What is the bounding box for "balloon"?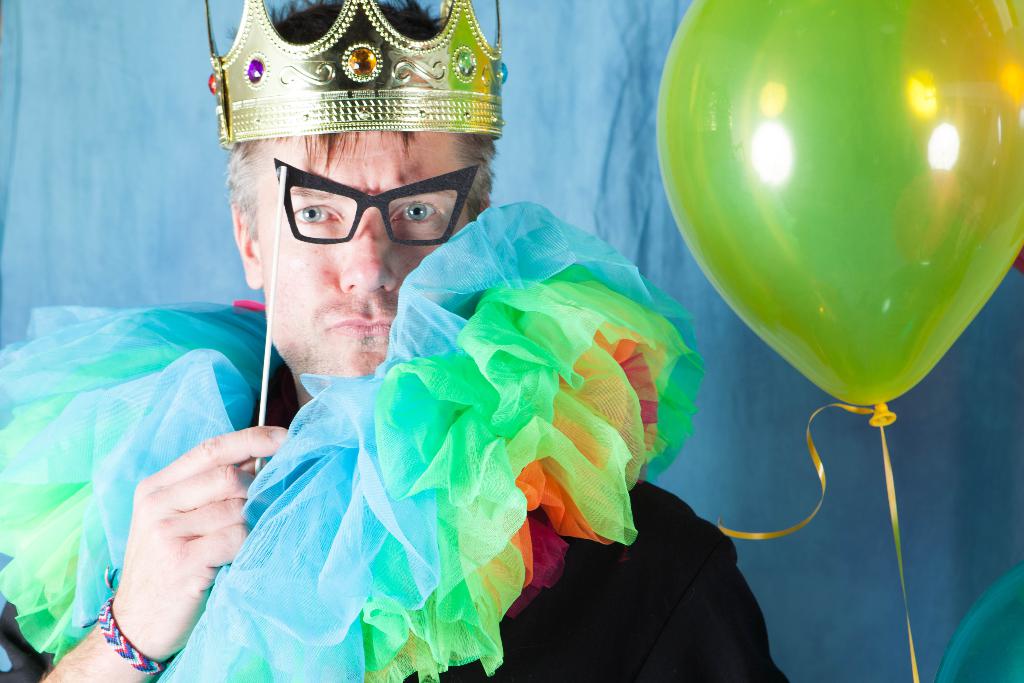
[x1=657, y1=0, x2=1023, y2=424].
